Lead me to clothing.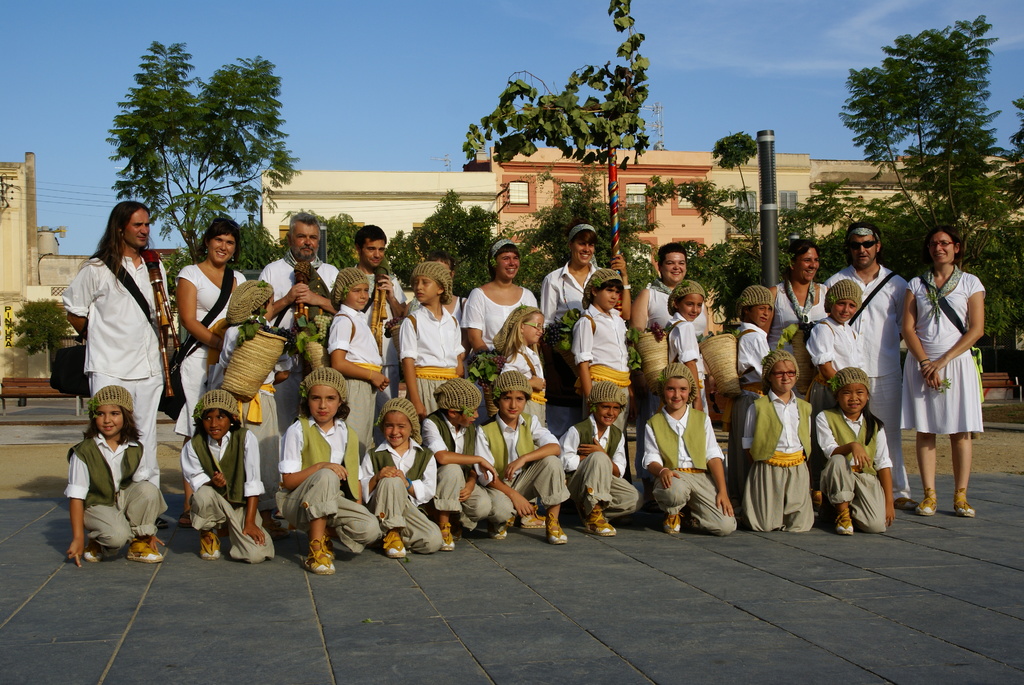
Lead to 358/441/444/552.
